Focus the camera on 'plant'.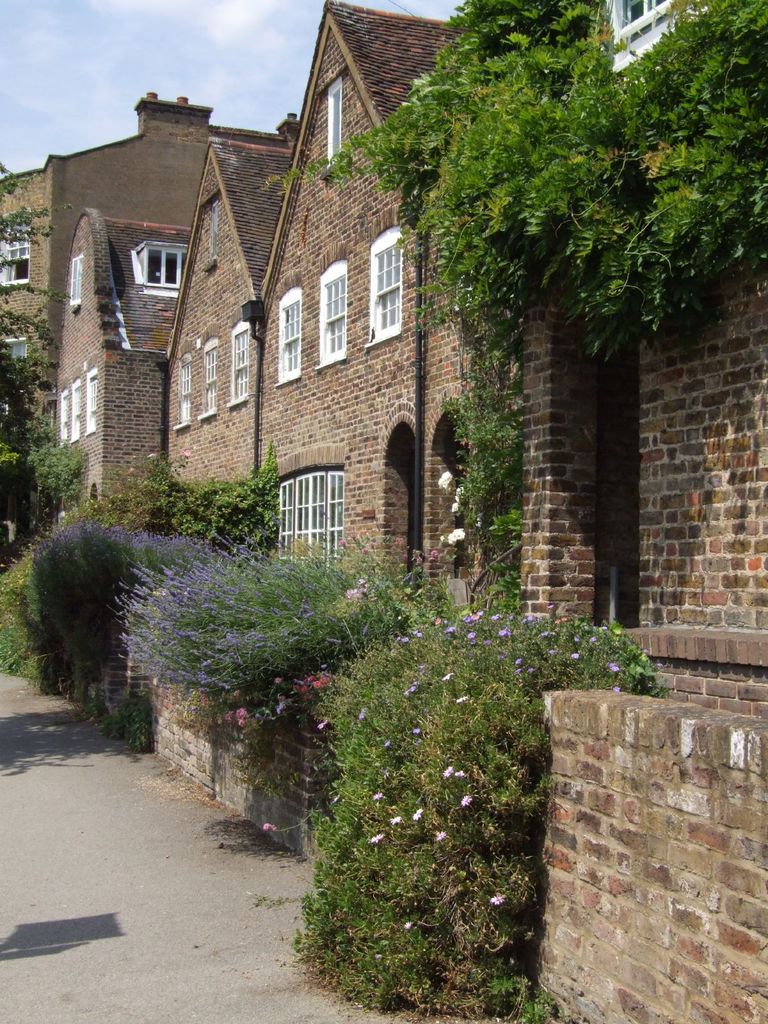
Focus region: select_region(119, 541, 336, 728).
